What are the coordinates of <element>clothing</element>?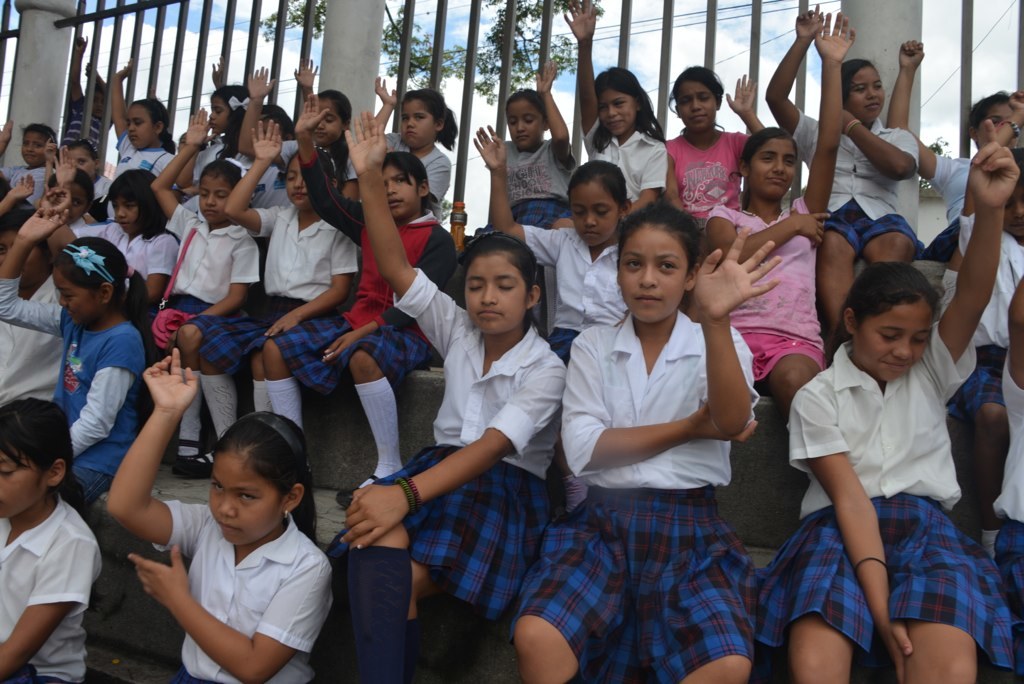
box(509, 310, 756, 683).
